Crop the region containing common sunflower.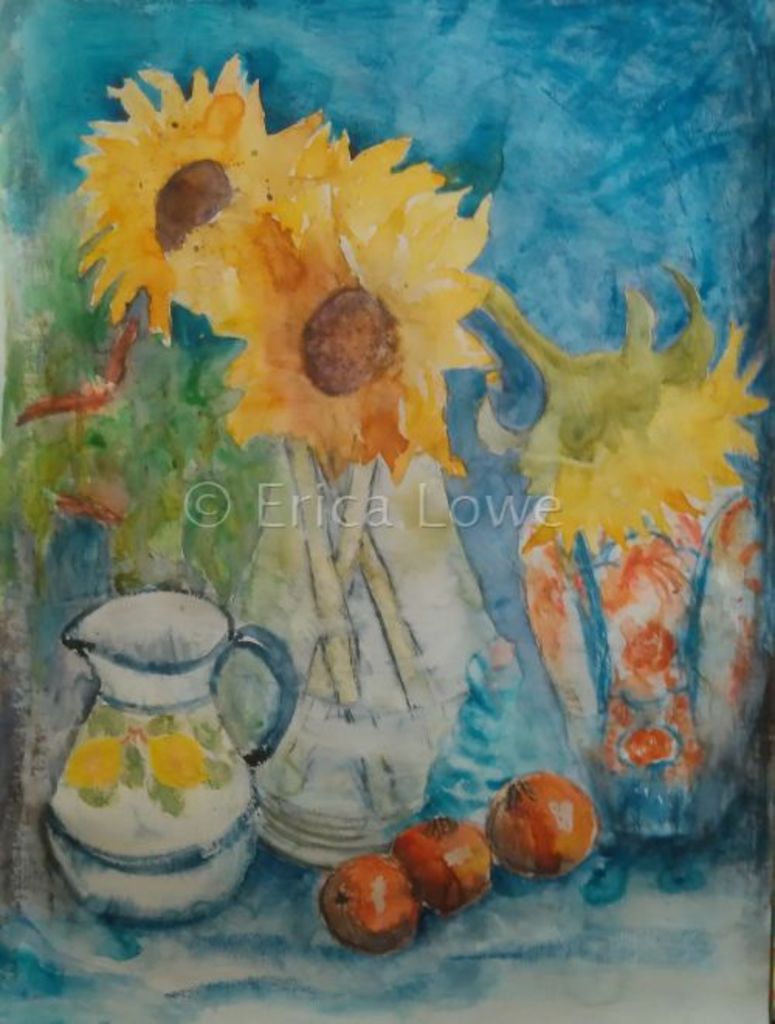
Crop region: crop(68, 53, 265, 325).
